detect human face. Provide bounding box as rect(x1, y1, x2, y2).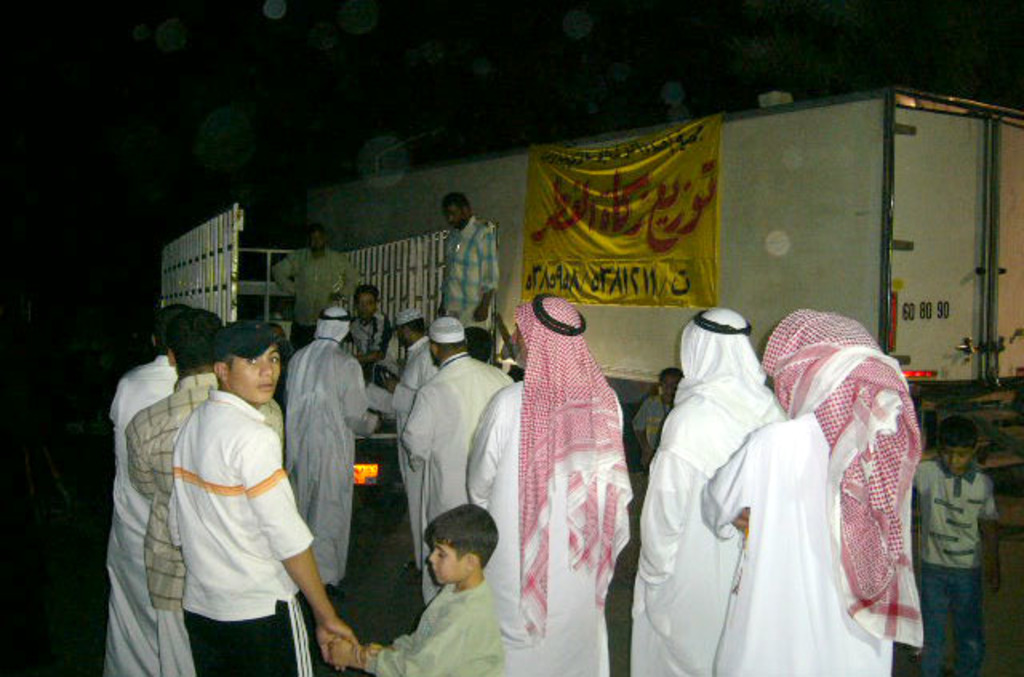
rect(942, 437, 970, 471).
